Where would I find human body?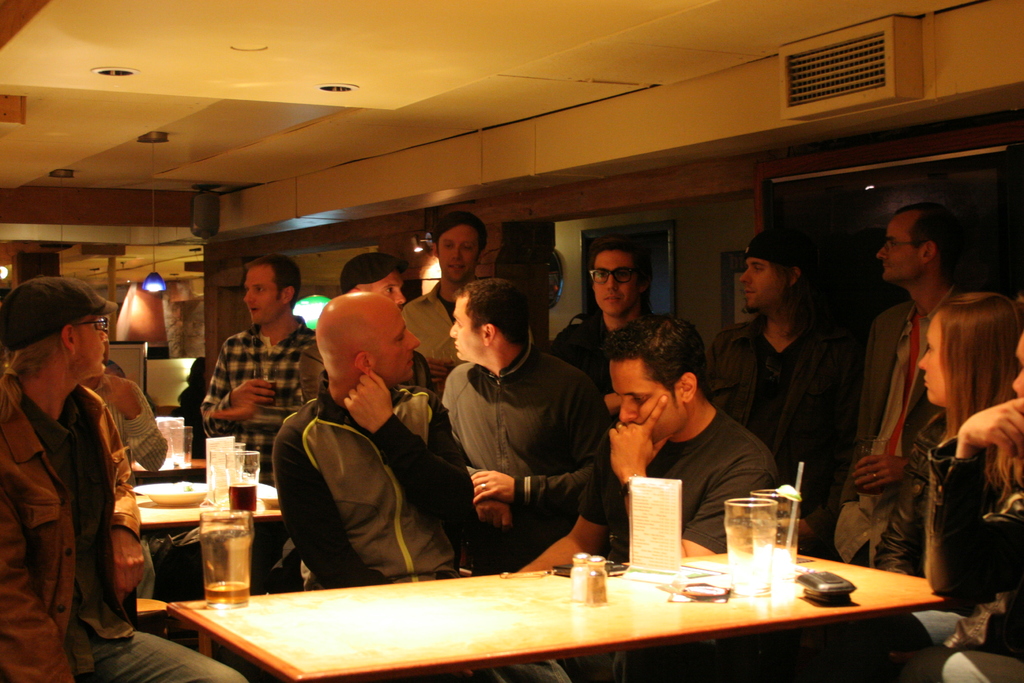
At rect(841, 201, 968, 576).
